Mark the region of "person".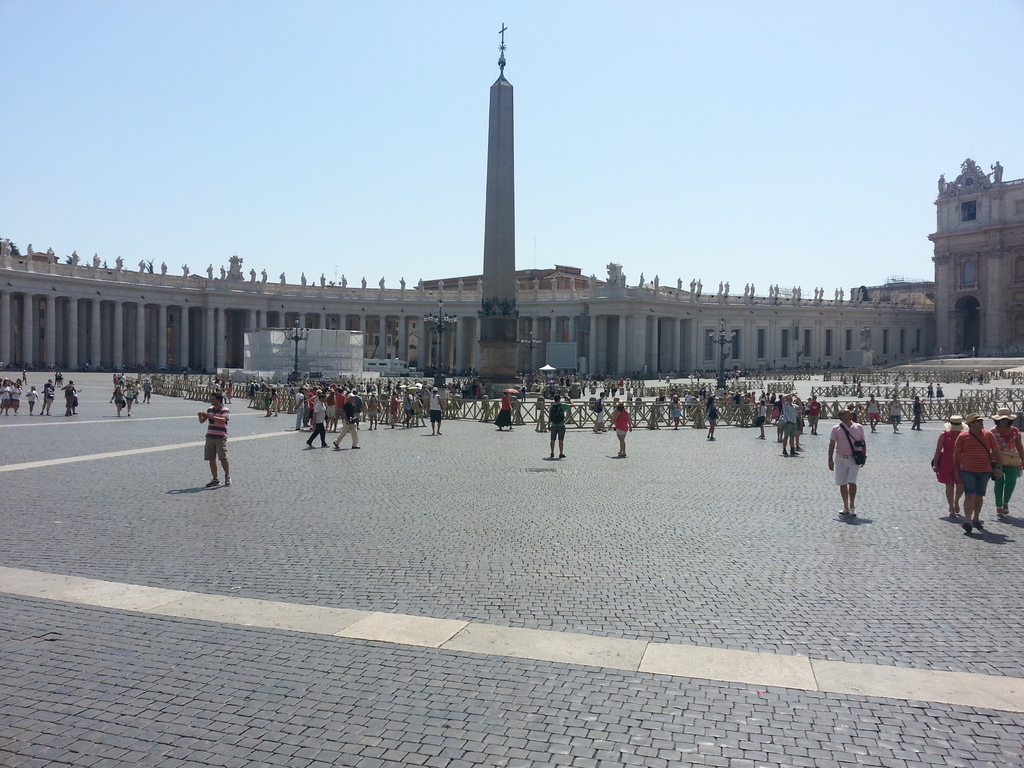
Region: select_region(340, 273, 347, 287).
